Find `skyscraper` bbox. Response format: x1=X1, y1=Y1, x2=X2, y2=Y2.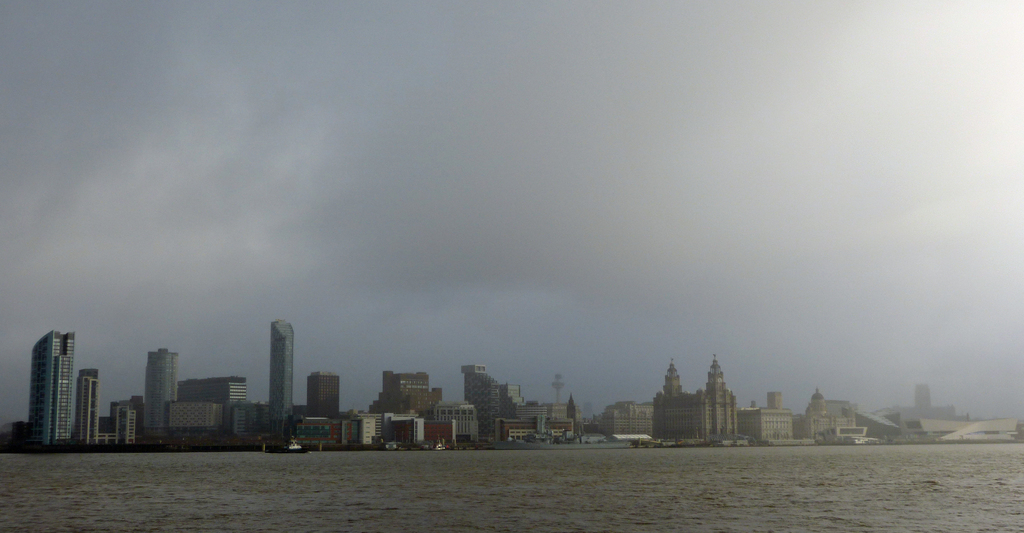
x1=264, y1=316, x2=300, y2=422.
